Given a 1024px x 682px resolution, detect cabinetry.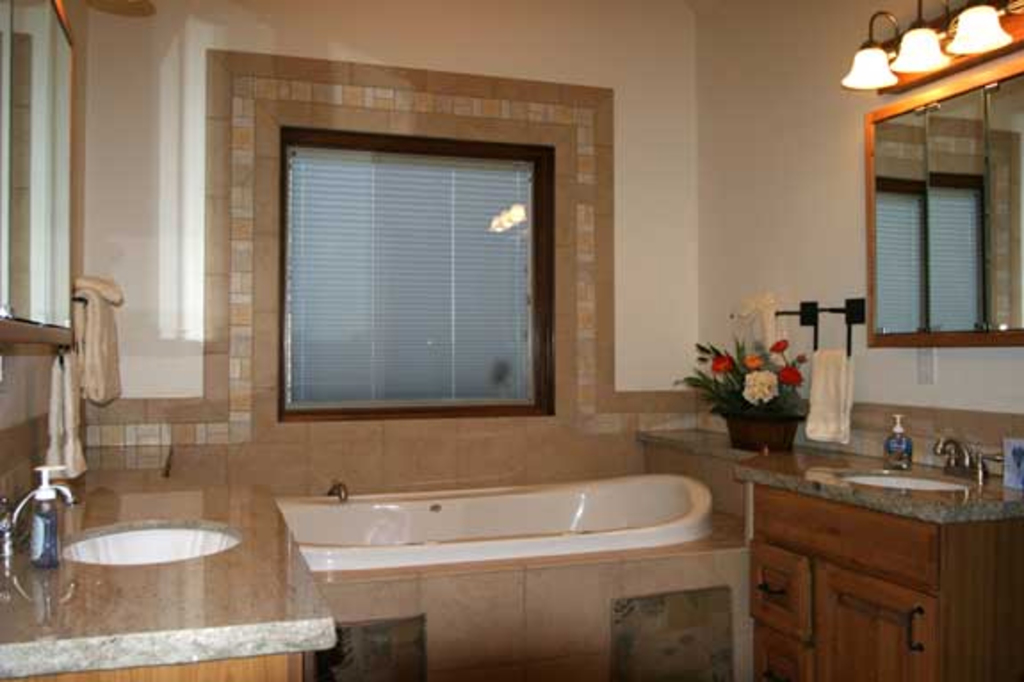
727 383 1020 670.
